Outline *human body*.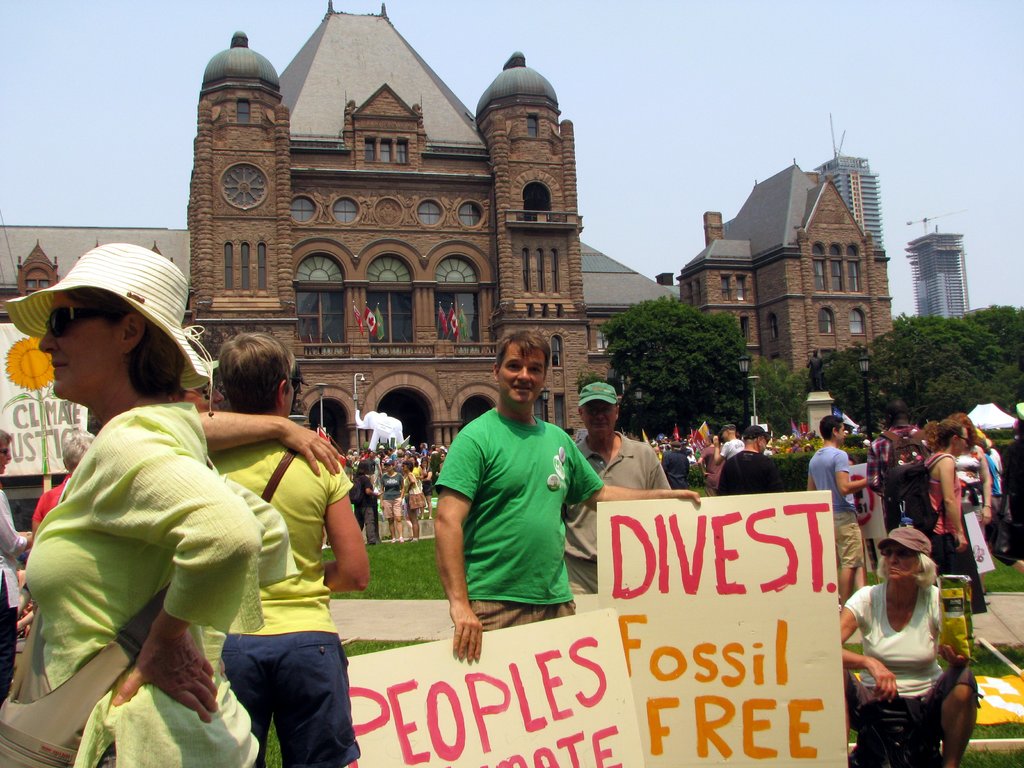
Outline: (721, 451, 782, 500).
